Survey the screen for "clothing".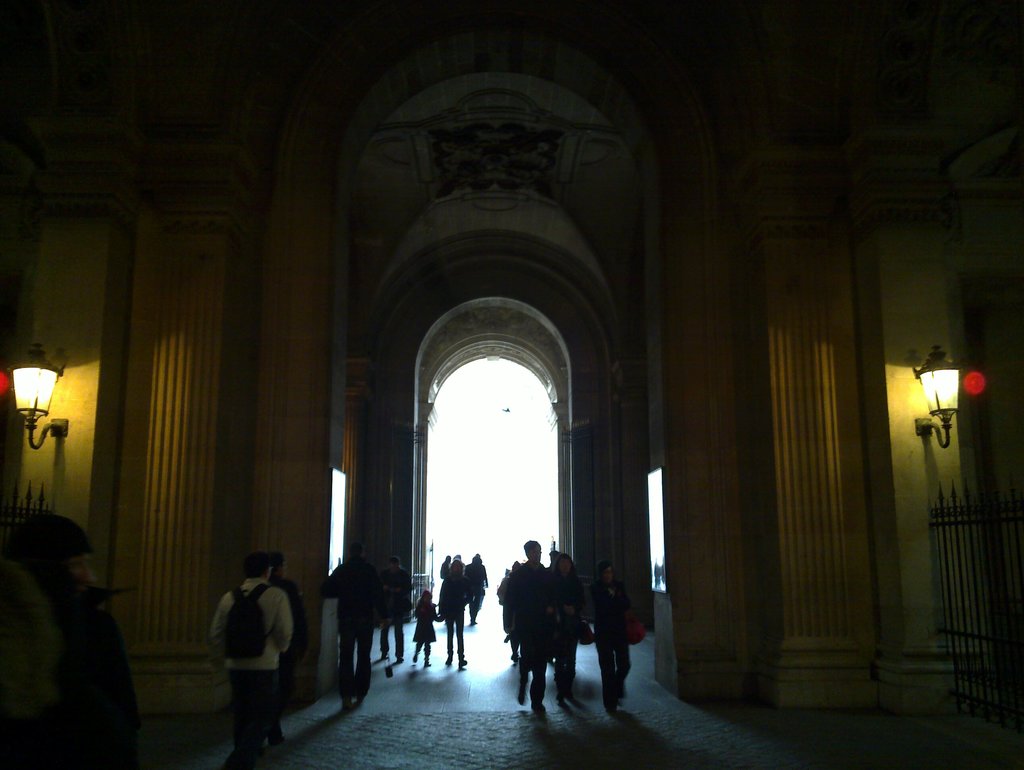
Survey found: l=212, t=580, r=295, b=754.
